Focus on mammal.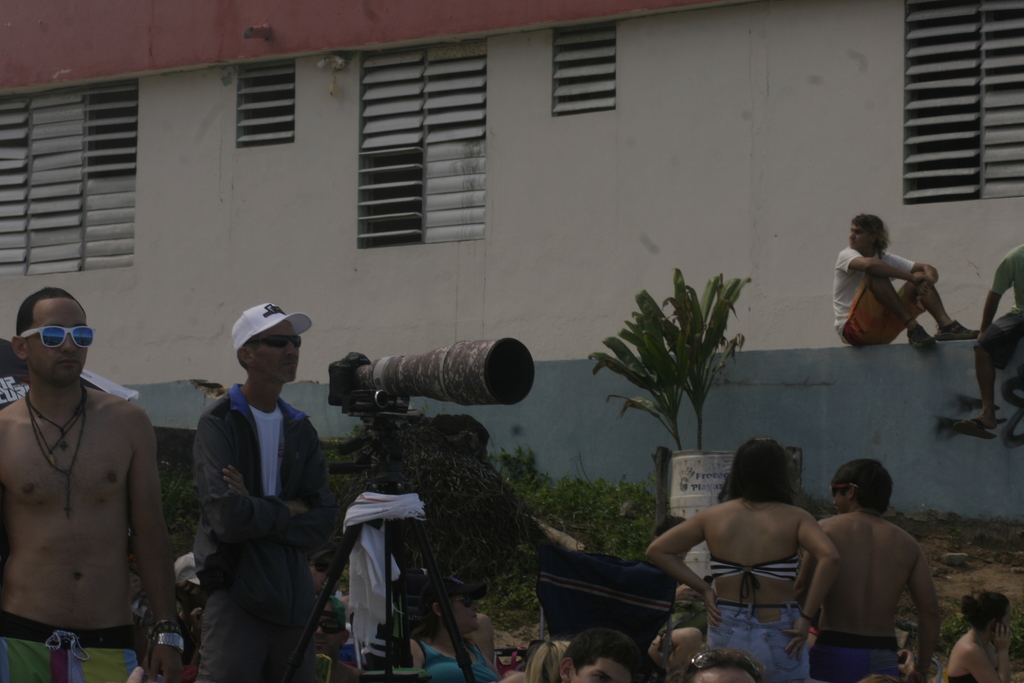
Focused at Rect(957, 242, 1023, 434).
